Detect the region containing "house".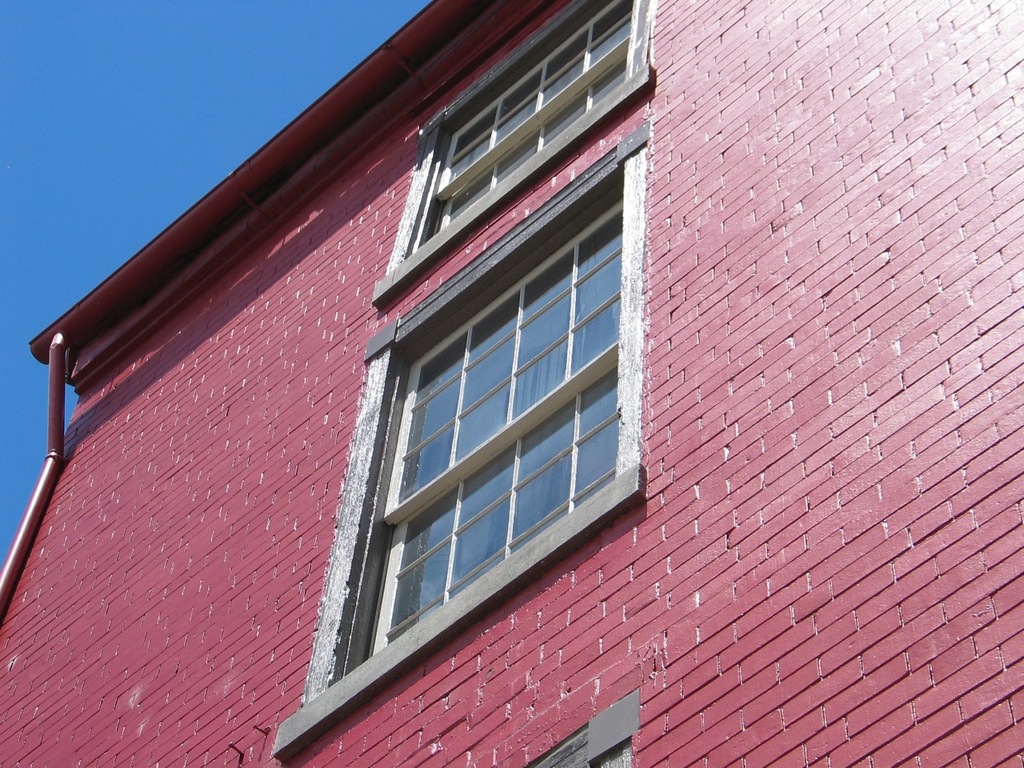
left=0, top=0, right=1023, bottom=767.
